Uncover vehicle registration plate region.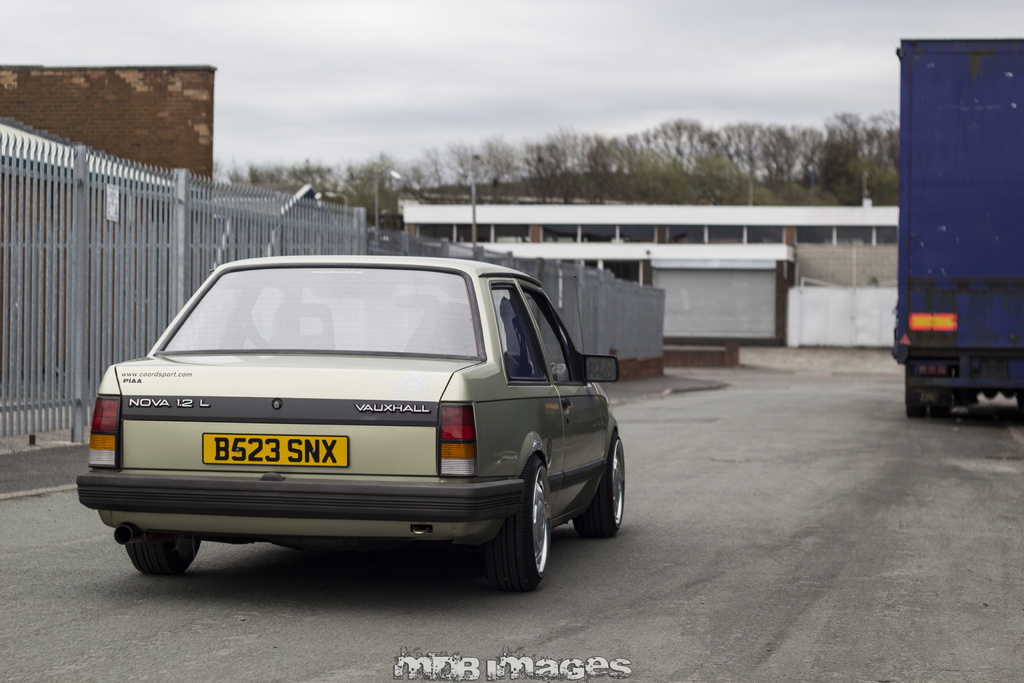
Uncovered: box(199, 431, 349, 461).
